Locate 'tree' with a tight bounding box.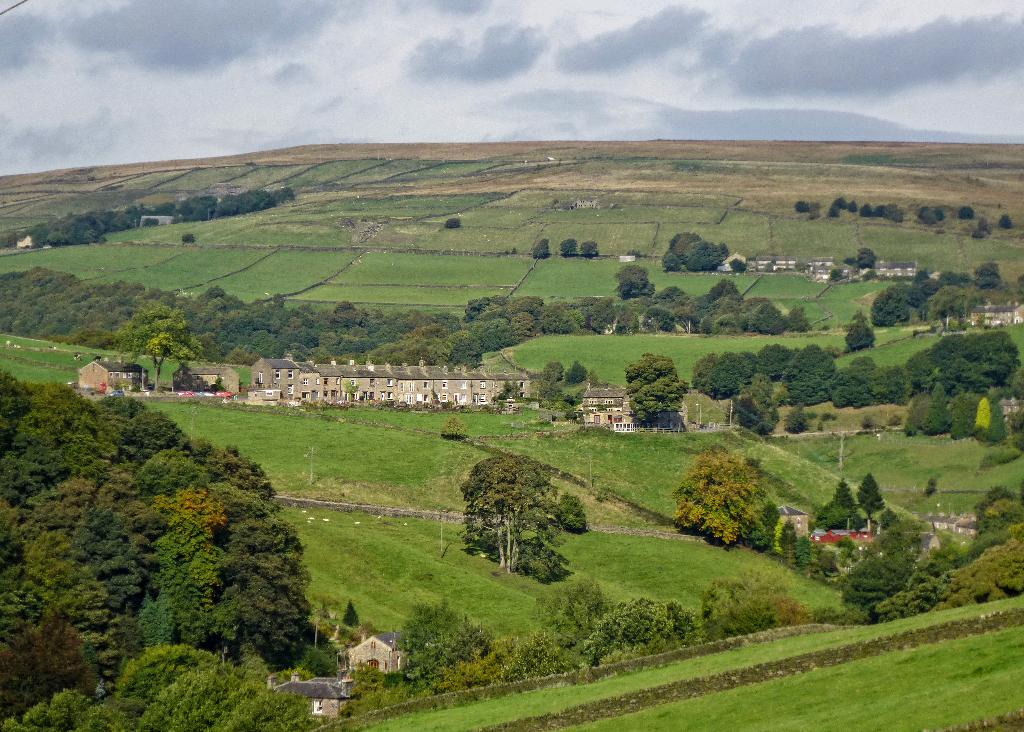
533,238,550,260.
